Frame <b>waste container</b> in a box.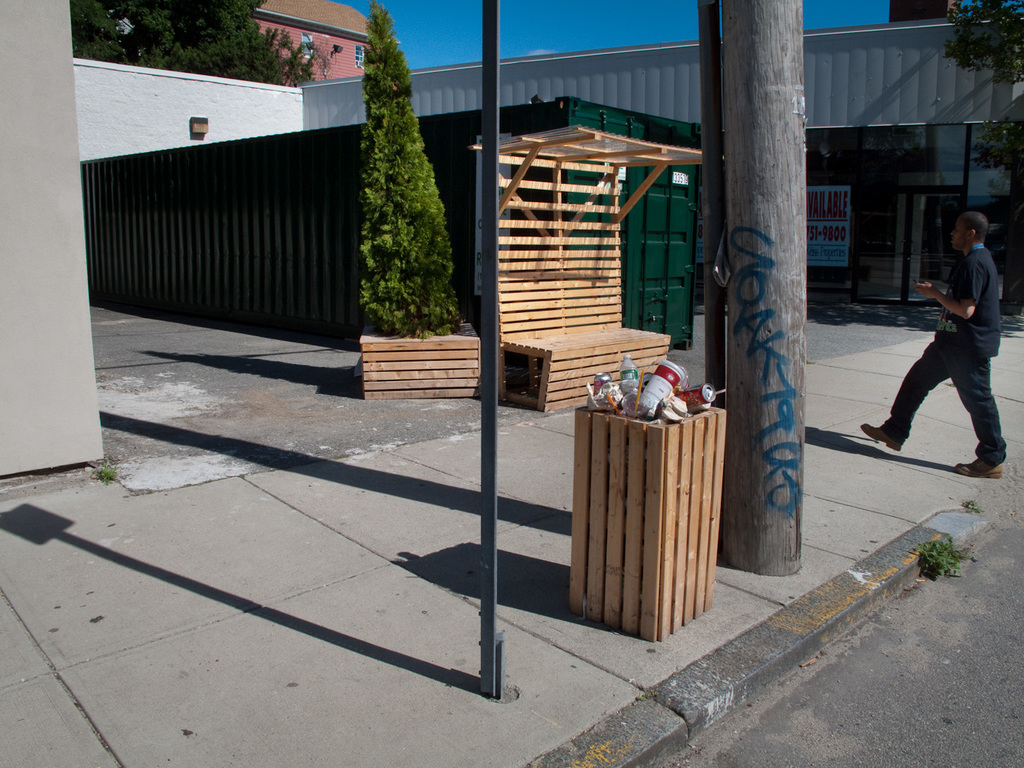
572, 369, 728, 640.
